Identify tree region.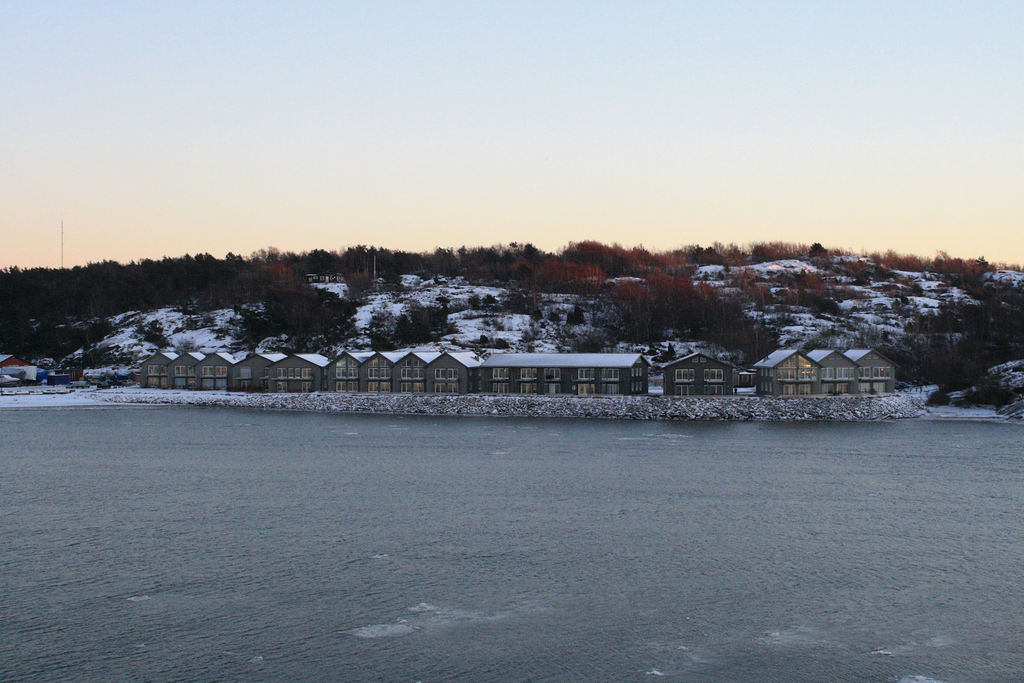
Region: region(365, 291, 460, 349).
